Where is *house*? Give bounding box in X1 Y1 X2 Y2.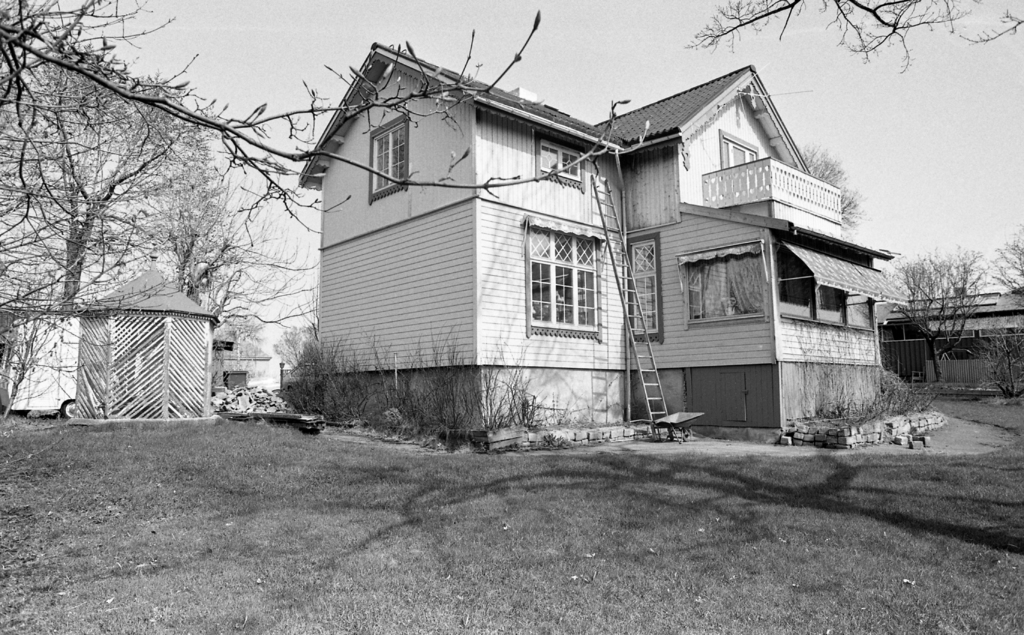
281 39 913 452.
